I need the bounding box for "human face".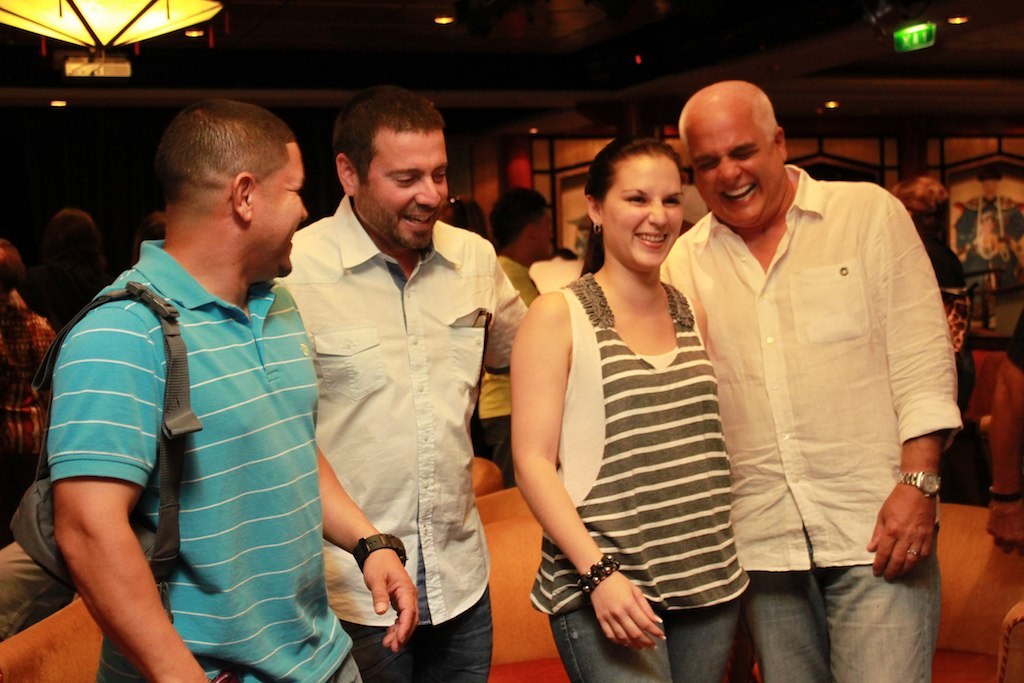
Here it is: 254, 149, 309, 277.
